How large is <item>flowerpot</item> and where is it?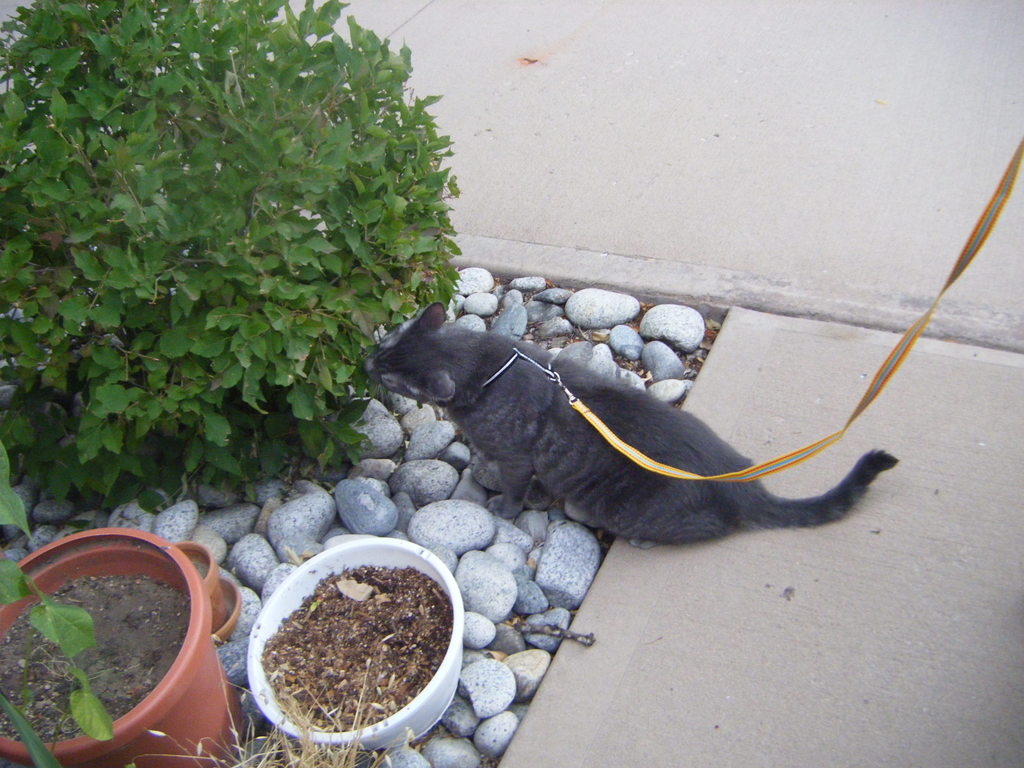
Bounding box: (left=175, top=537, right=227, bottom=636).
